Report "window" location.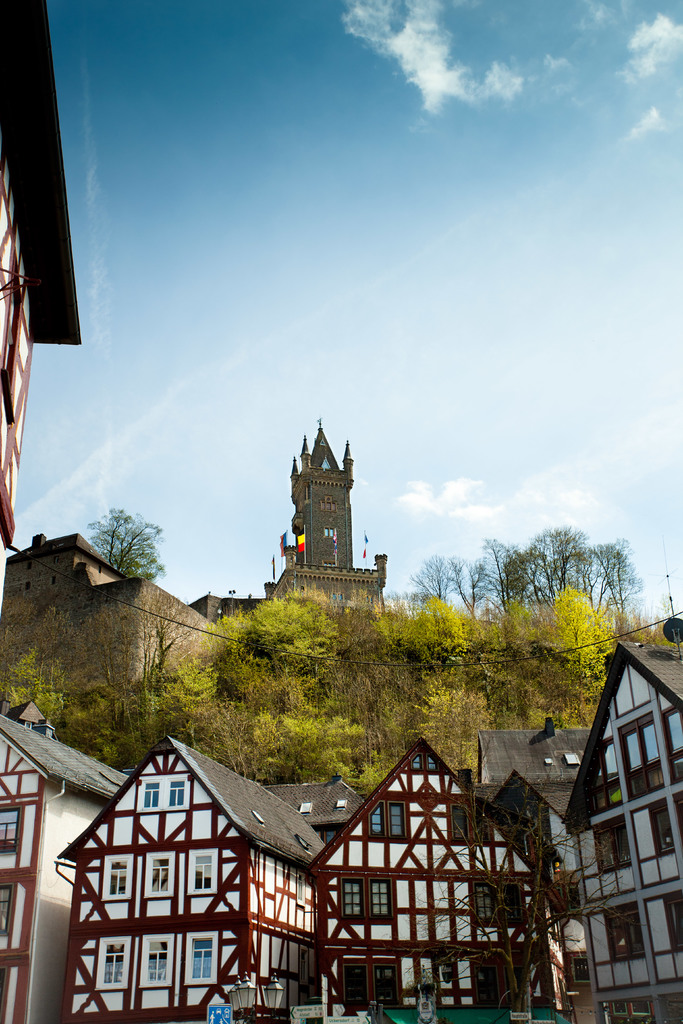
Report: left=649, top=888, right=682, bottom=986.
